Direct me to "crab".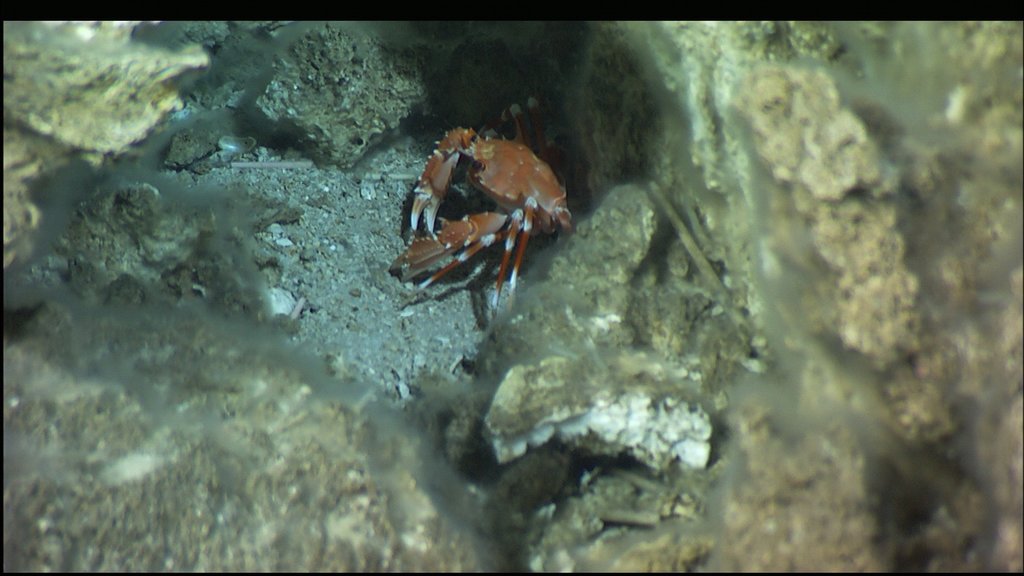
Direction: {"x1": 388, "y1": 98, "x2": 577, "y2": 321}.
